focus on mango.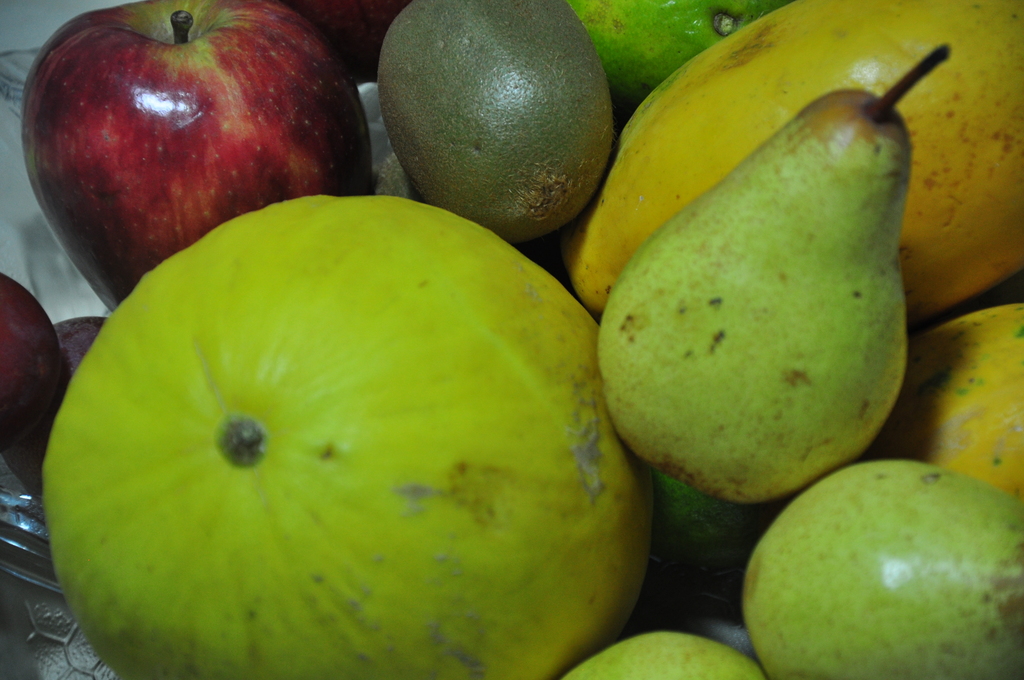
Focused at 875 302 1022 490.
